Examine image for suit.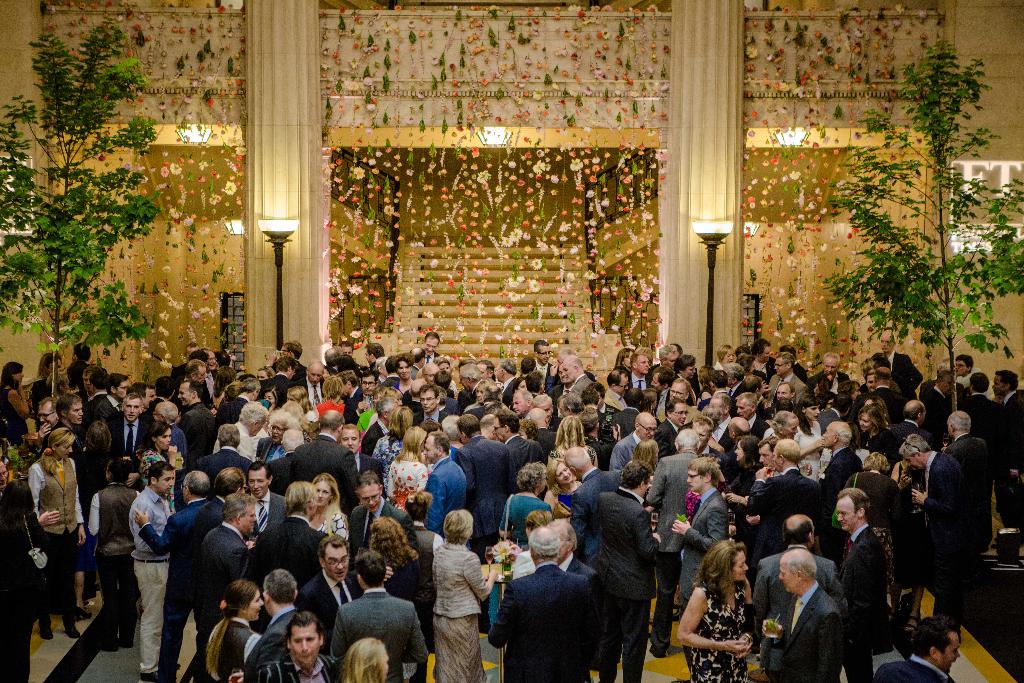
Examination result: bbox=(593, 488, 660, 682).
